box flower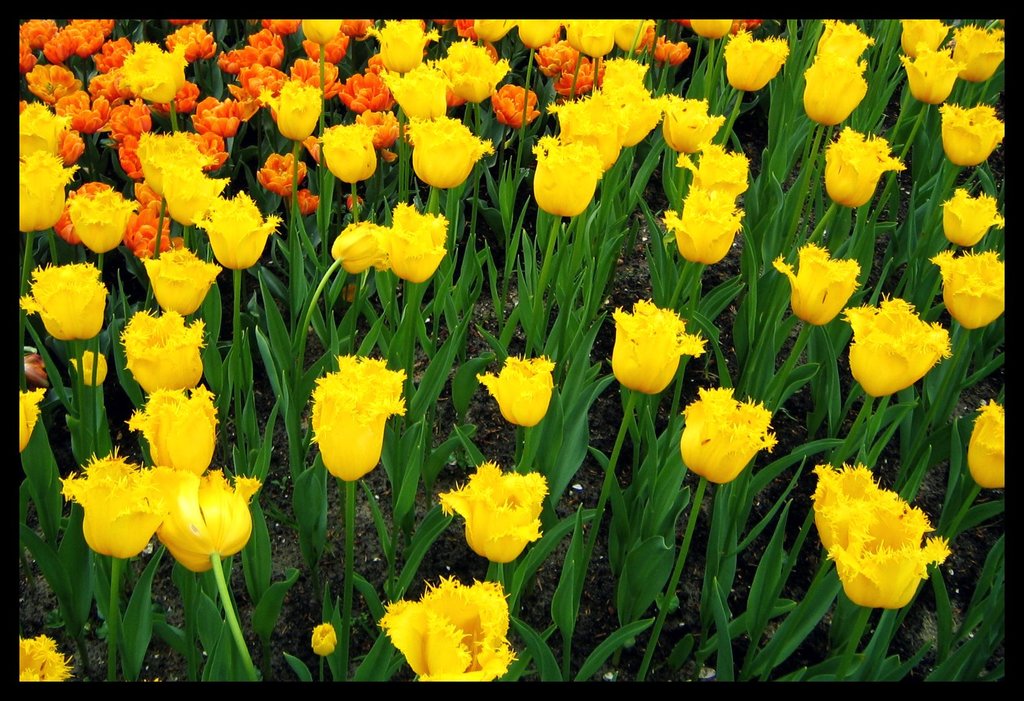
rect(294, 344, 409, 499)
